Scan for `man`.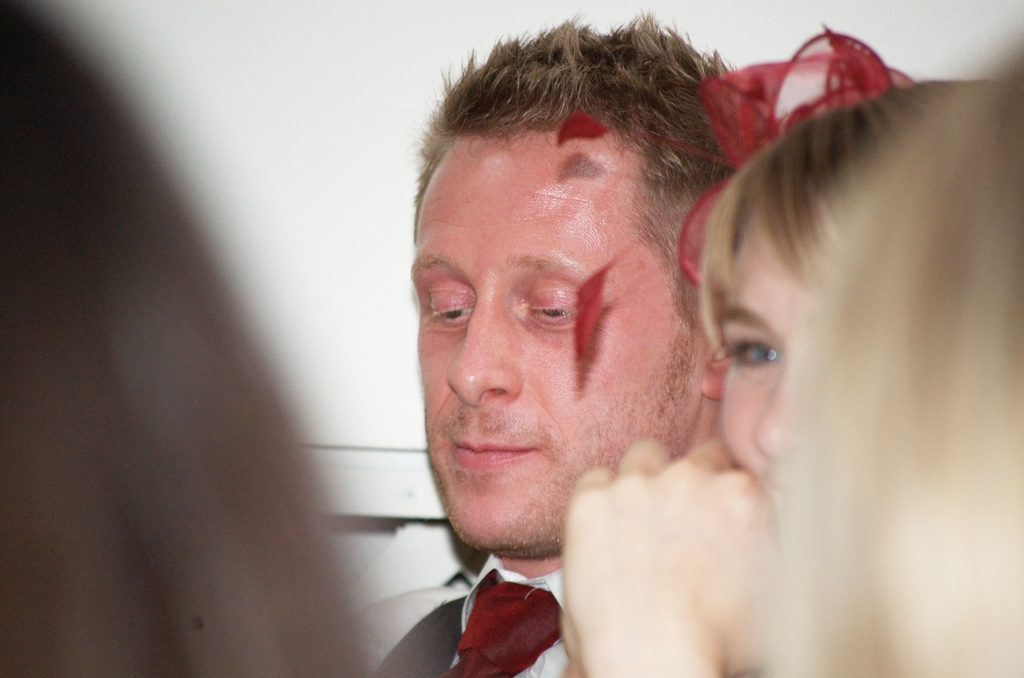
Scan result: crop(350, 13, 767, 677).
